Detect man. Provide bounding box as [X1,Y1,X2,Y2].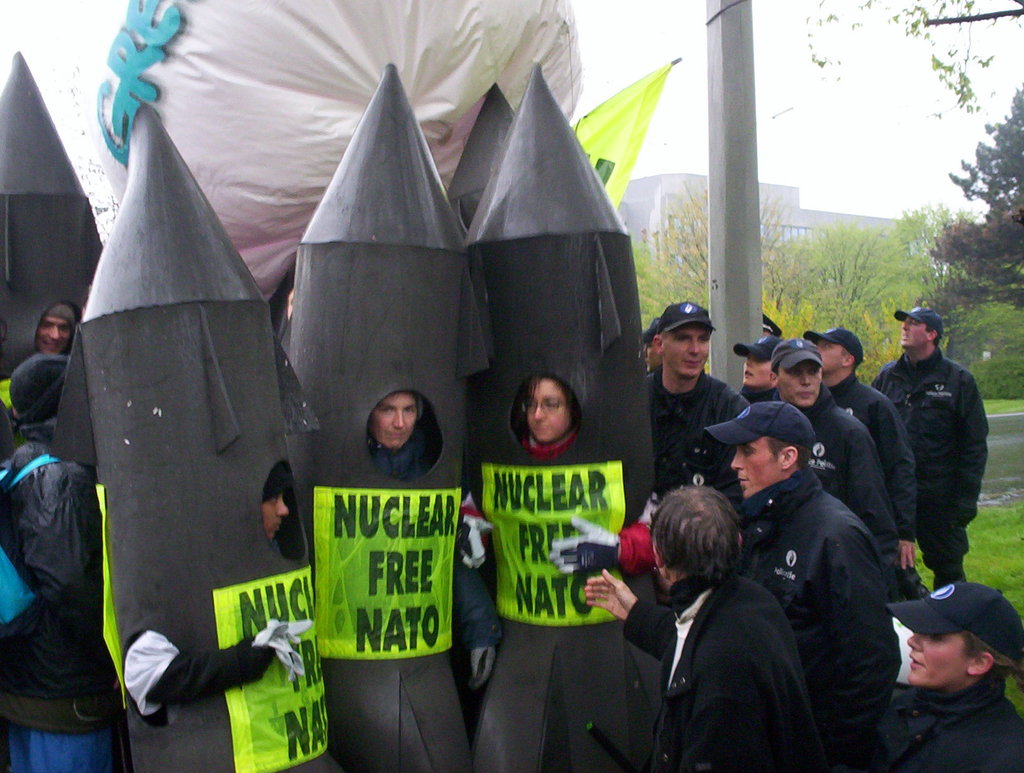
[872,299,986,592].
